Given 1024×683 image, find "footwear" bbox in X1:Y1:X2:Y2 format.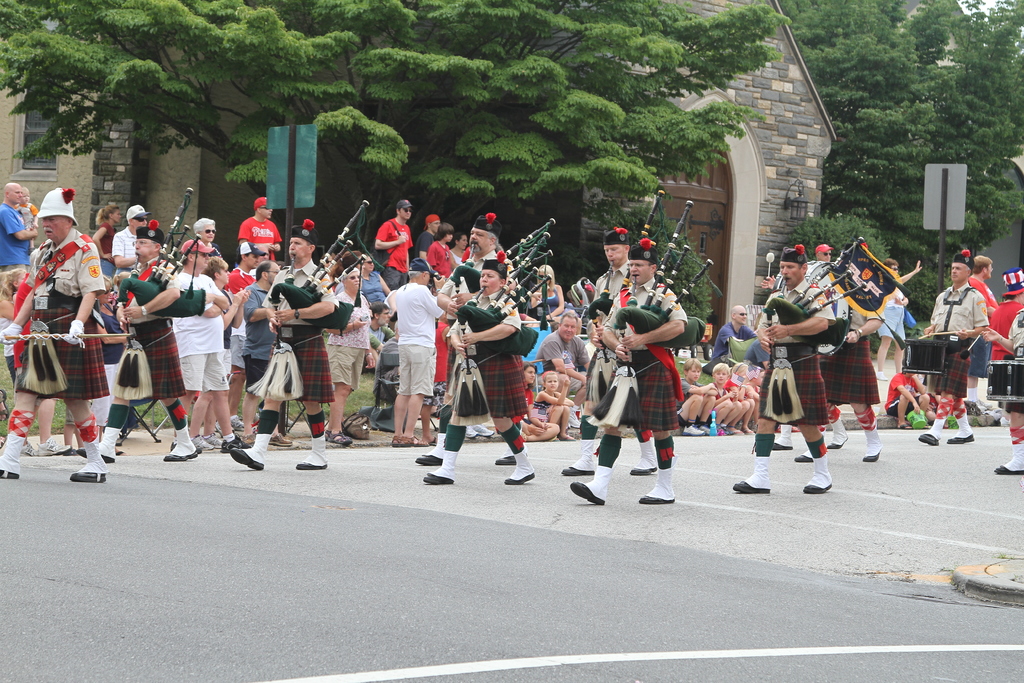
500:456:534:478.
